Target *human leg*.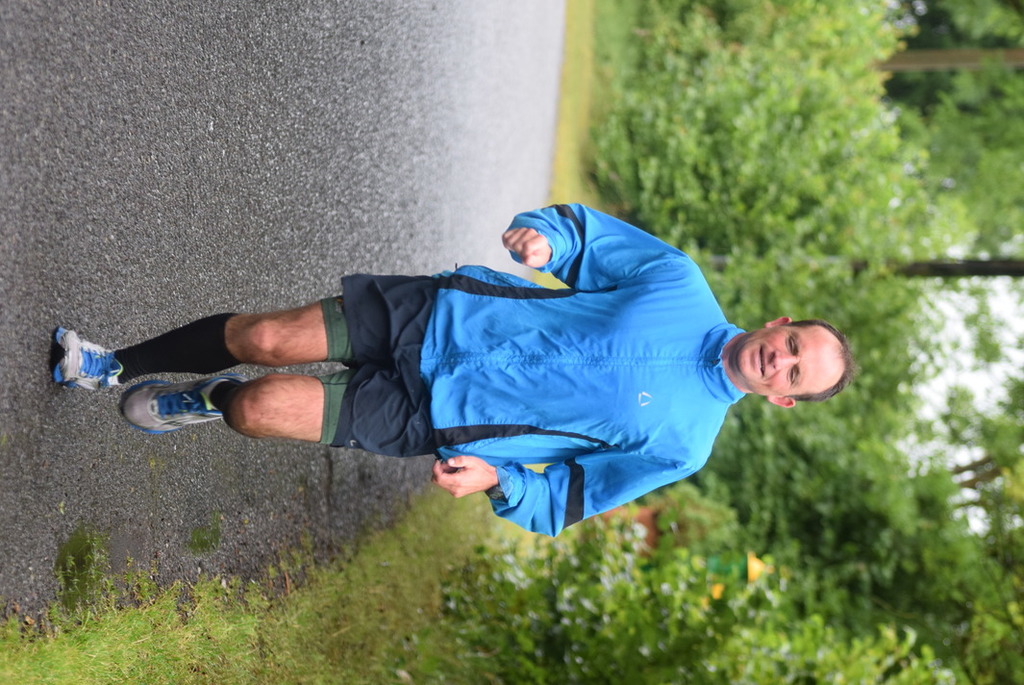
Target region: select_region(121, 373, 355, 454).
